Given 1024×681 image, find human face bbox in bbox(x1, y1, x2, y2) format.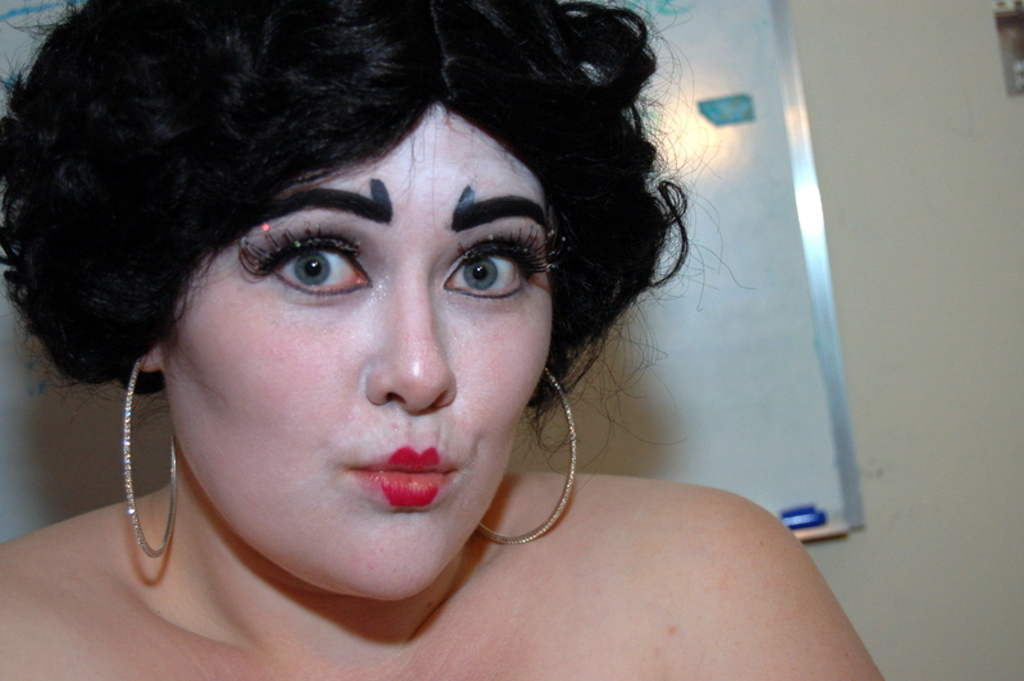
bbox(148, 99, 562, 614).
